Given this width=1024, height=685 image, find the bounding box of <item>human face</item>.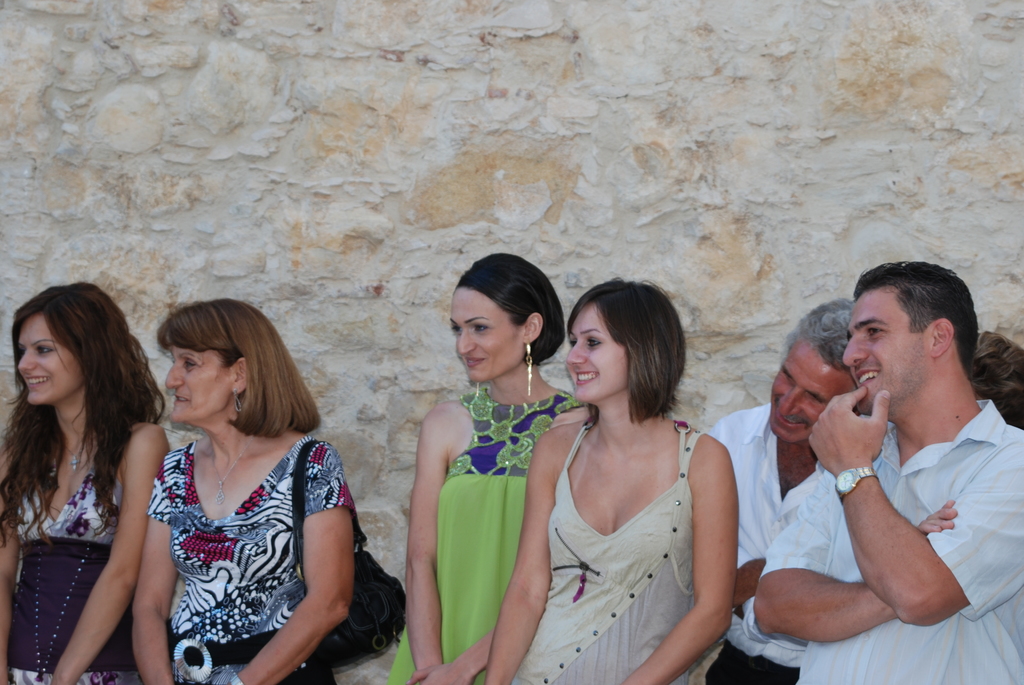
l=838, t=290, r=926, b=405.
